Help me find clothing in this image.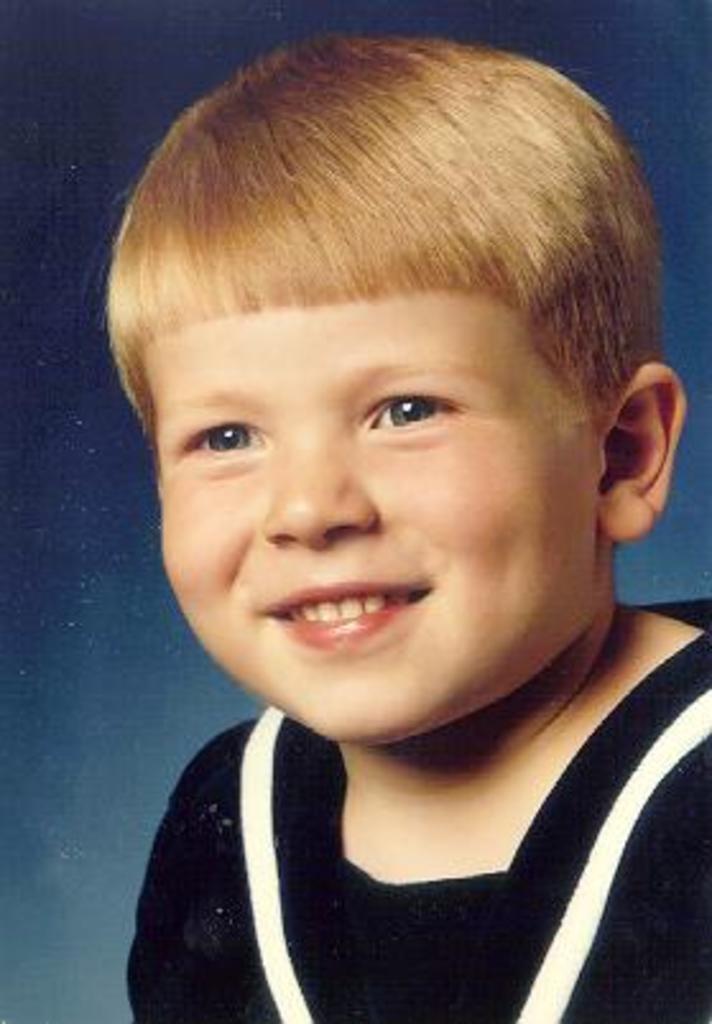
Found it: [left=105, top=674, right=711, bottom=1014].
